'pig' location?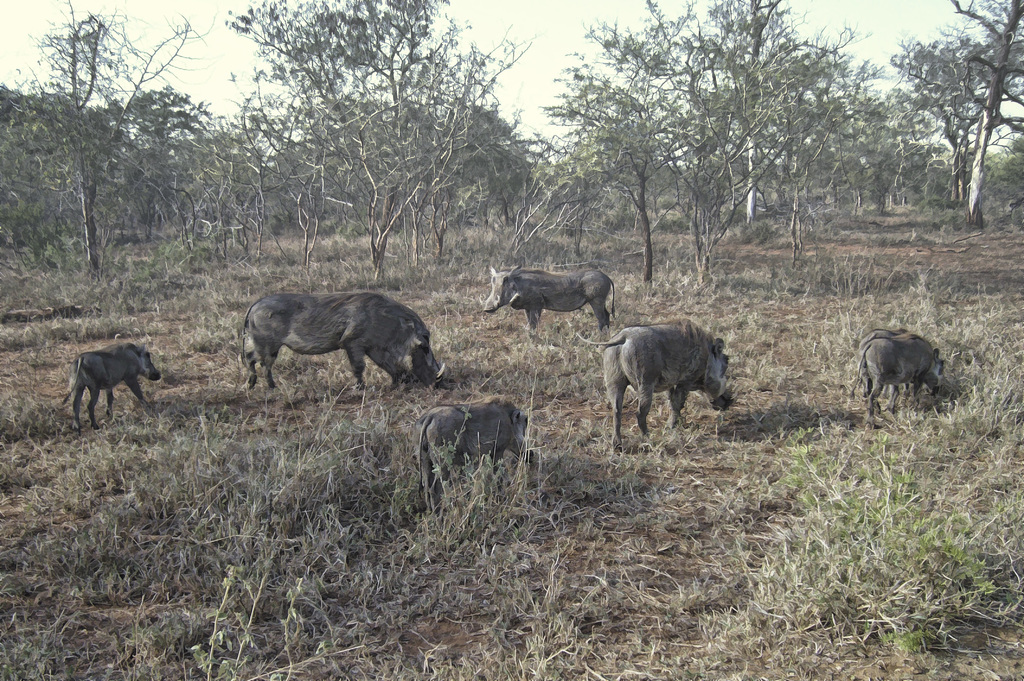
Rect(596, 310, 739, 452)
